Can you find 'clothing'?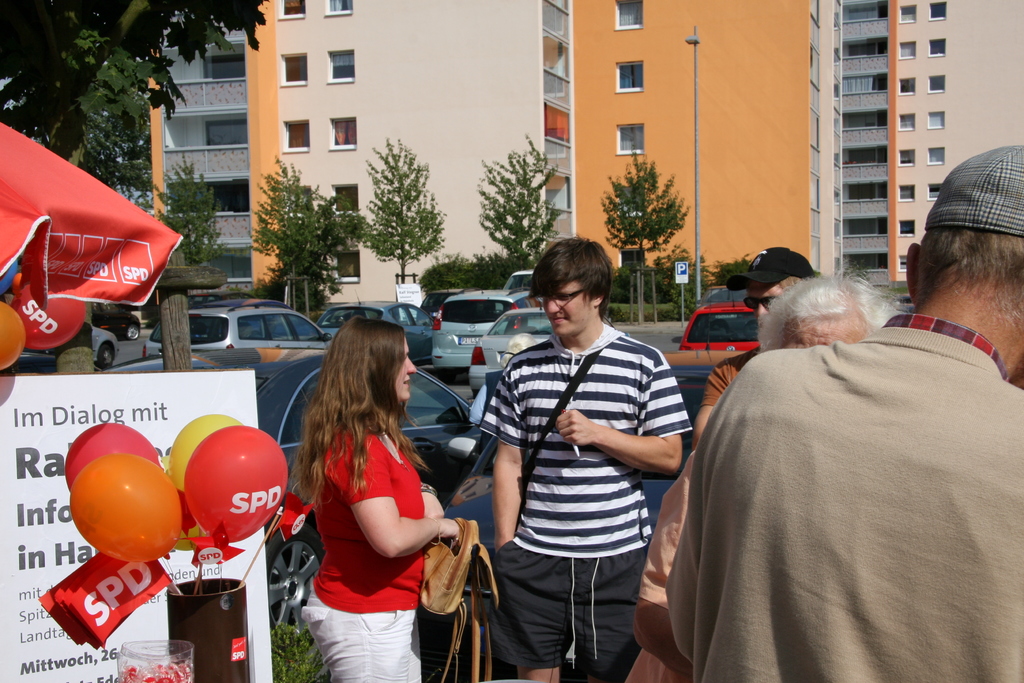
Yes, bounding box: crop(668, 259, 1004, 682).
